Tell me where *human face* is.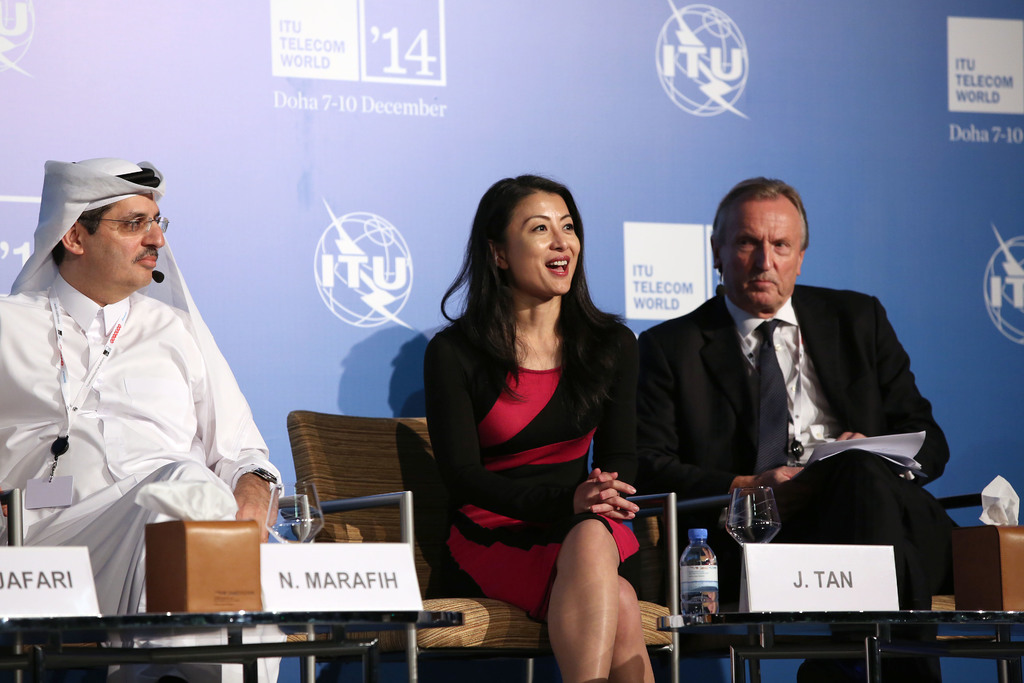
*human face* is at locate(507, 192, 586, 294).
